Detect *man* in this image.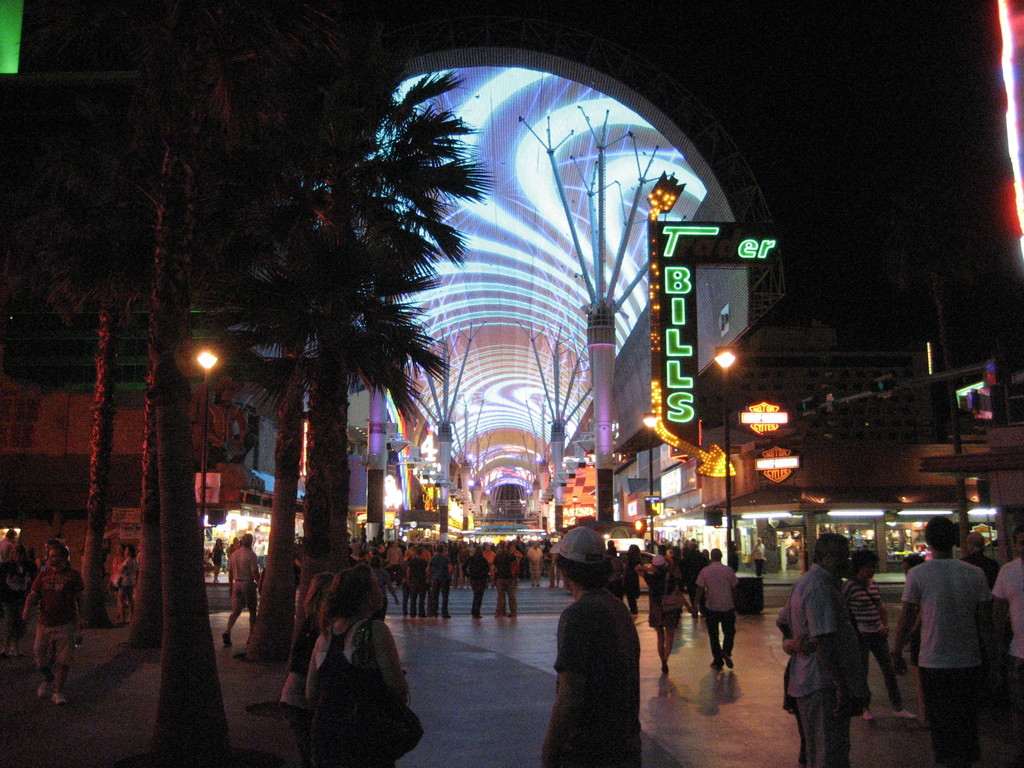
Detection: (902,527,1007,746).
